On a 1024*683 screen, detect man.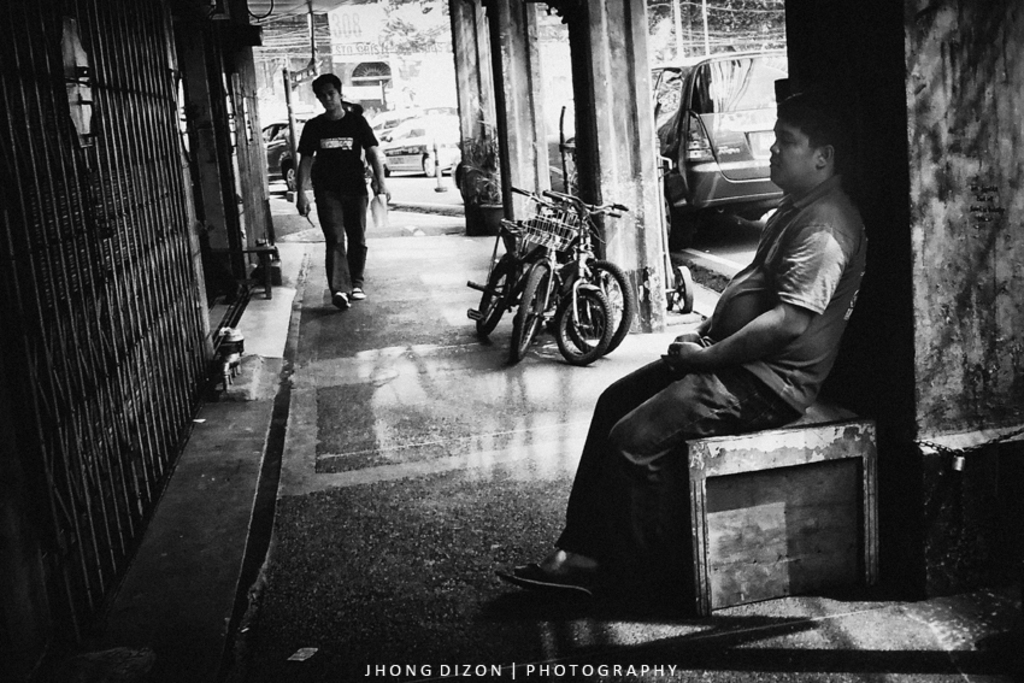
[288,70,378,304].
